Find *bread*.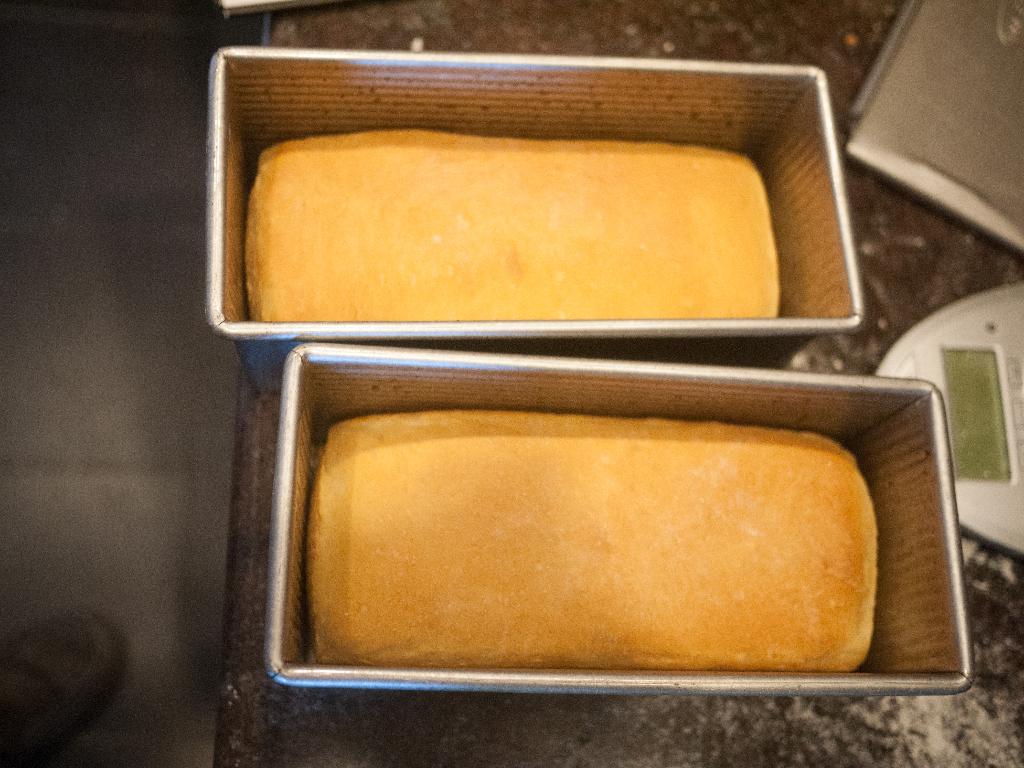
rect(250, 121, 790, 314).
